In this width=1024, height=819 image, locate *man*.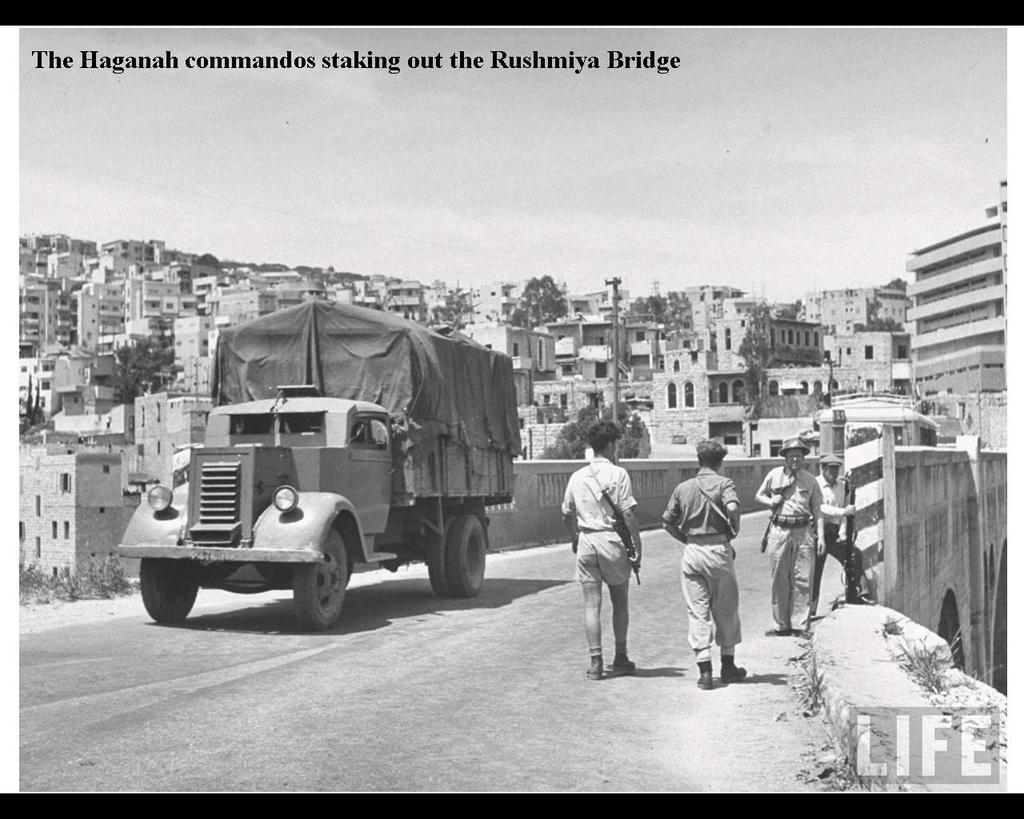
Bounding box: {"left": 670, "top": 445, "right": 750, "bottom": 687}.
